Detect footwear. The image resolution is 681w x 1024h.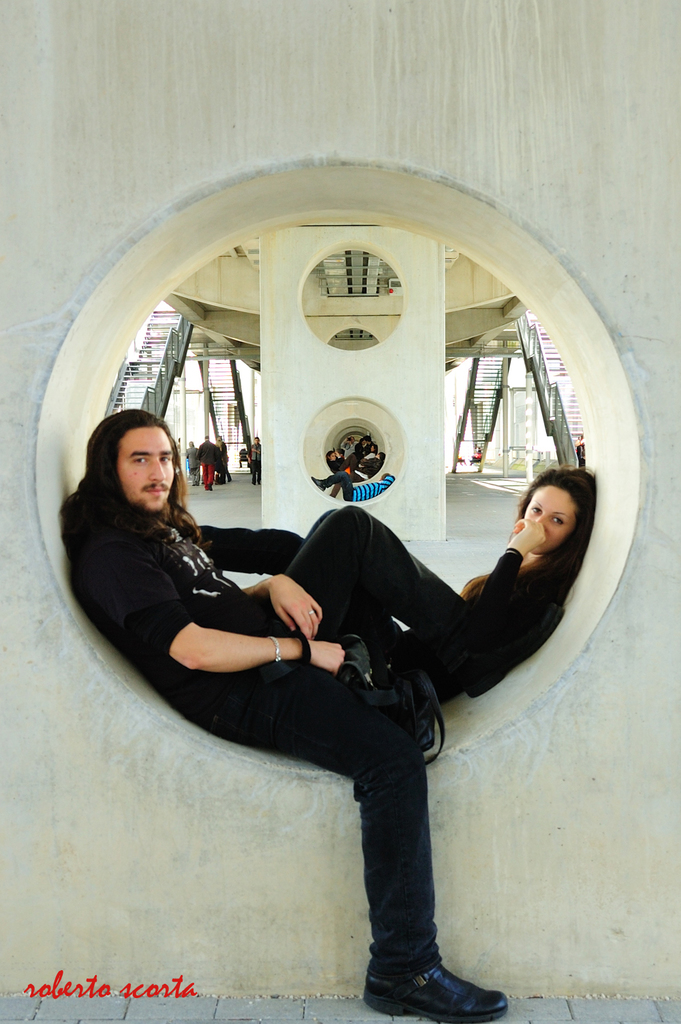
(x1=358, y1=951, x2=515, y2=1023).
